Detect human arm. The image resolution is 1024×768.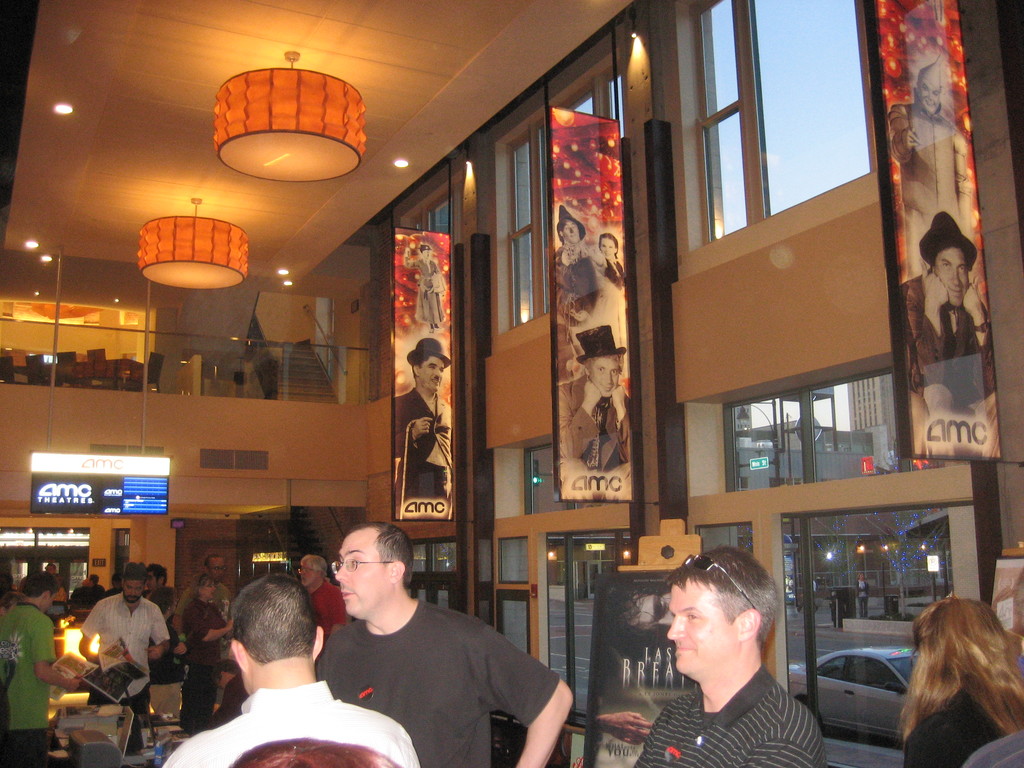
404:248:422:270.
